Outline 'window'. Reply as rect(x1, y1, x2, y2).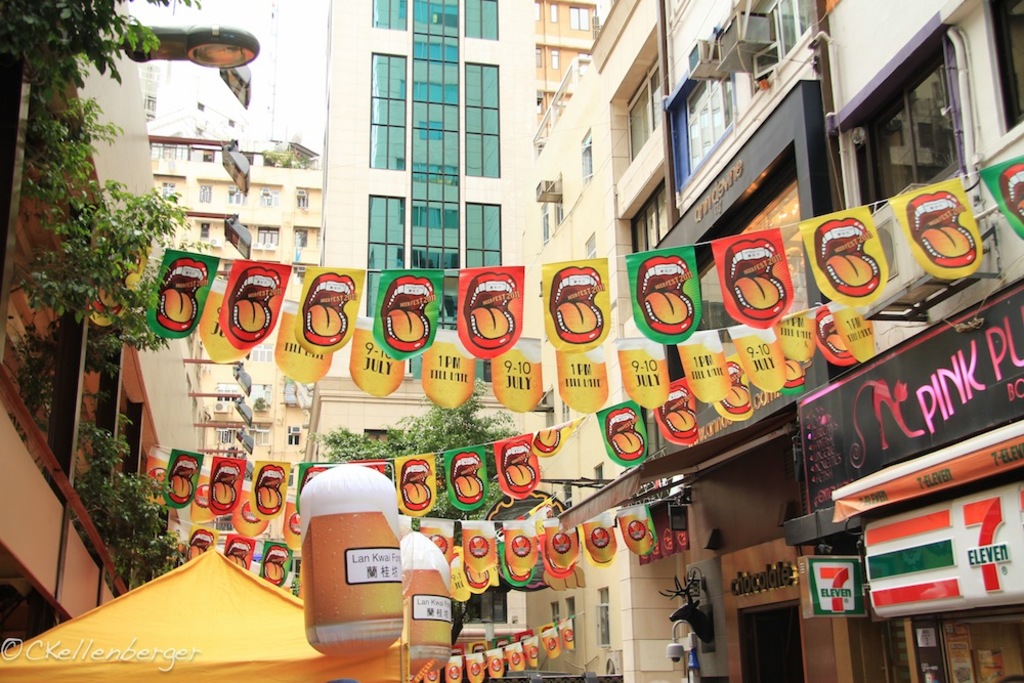
rect(217, 381, 242, 403).
